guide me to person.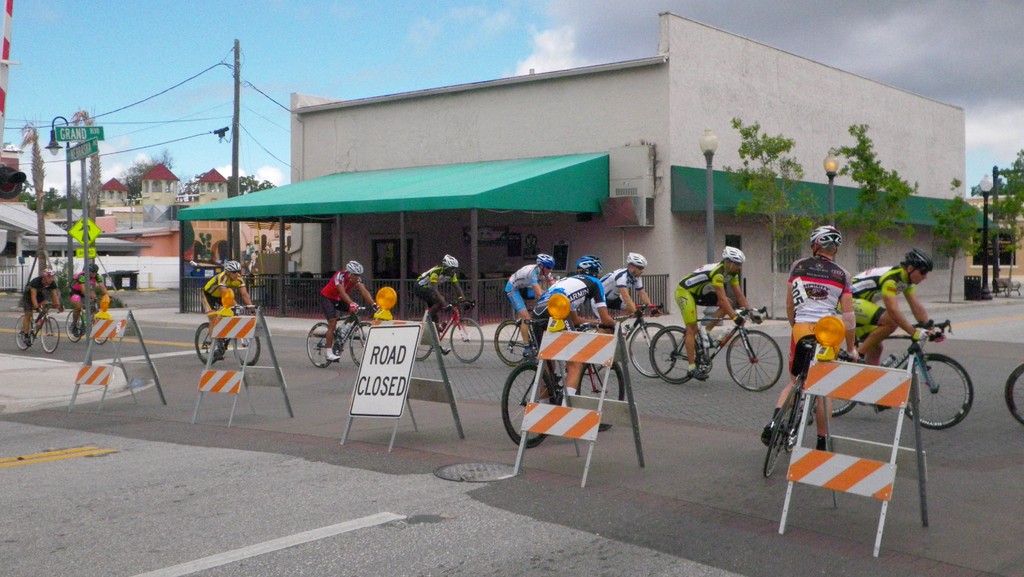
Guidance: l=601, t=258, r=656, b=334.
